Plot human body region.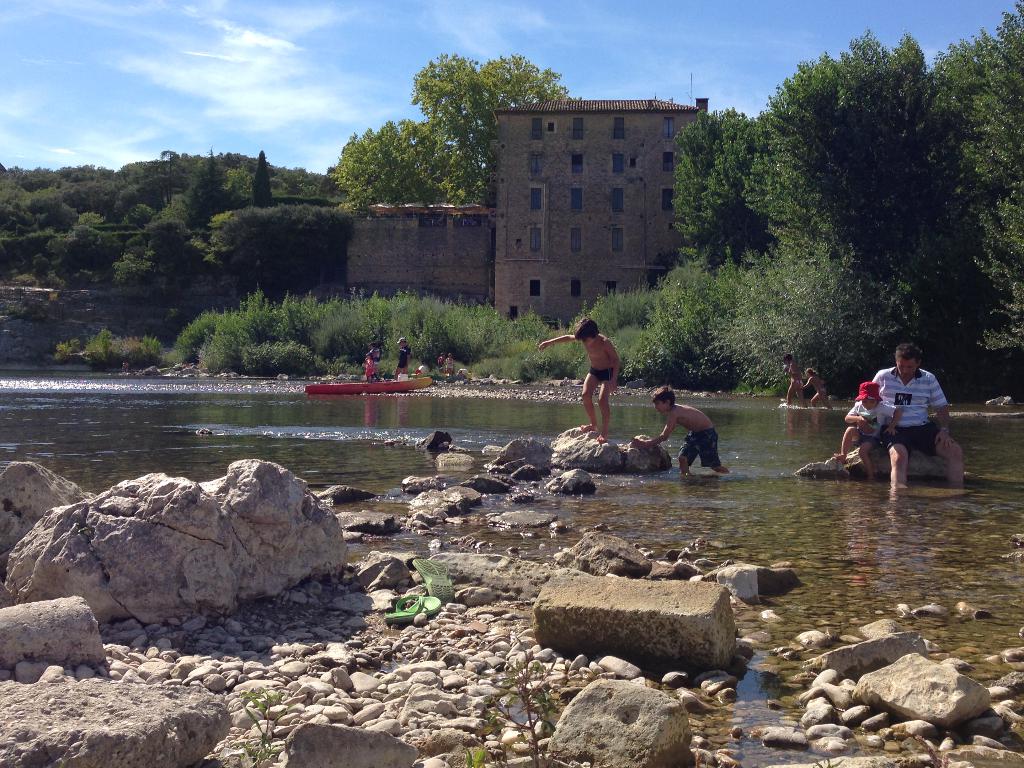
Plotted at rect(831, 402, 900, 485).
